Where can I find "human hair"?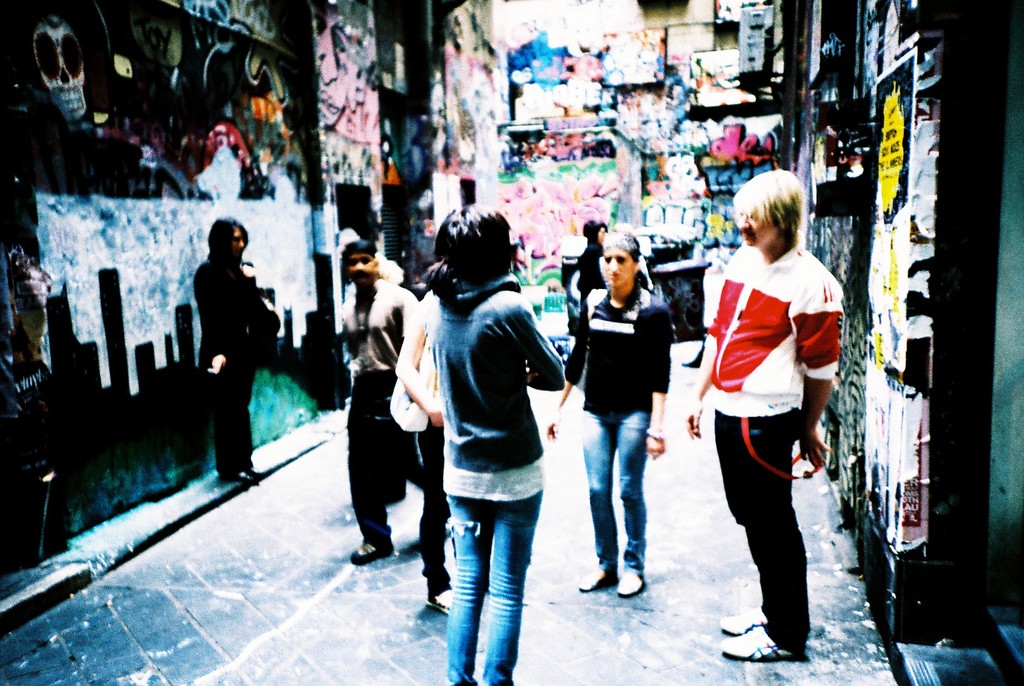
You can find it at {"x1": 728, "y1": 170, "x2": 808, "y2": 245}.
